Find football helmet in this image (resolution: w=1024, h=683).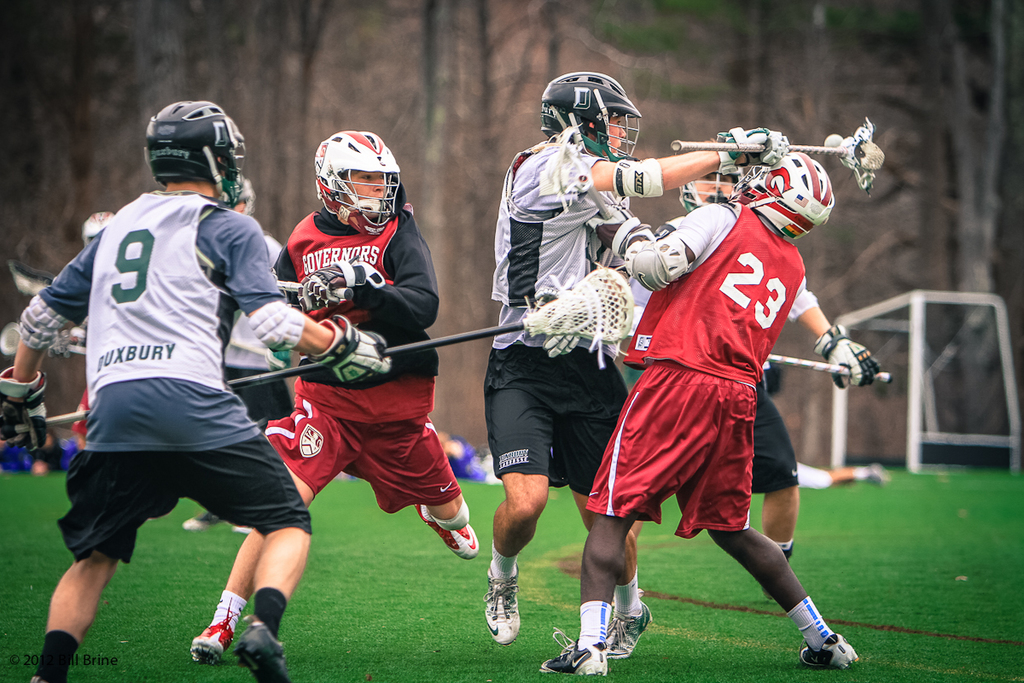
[left=144, top=94, right=247, bottom=217].
